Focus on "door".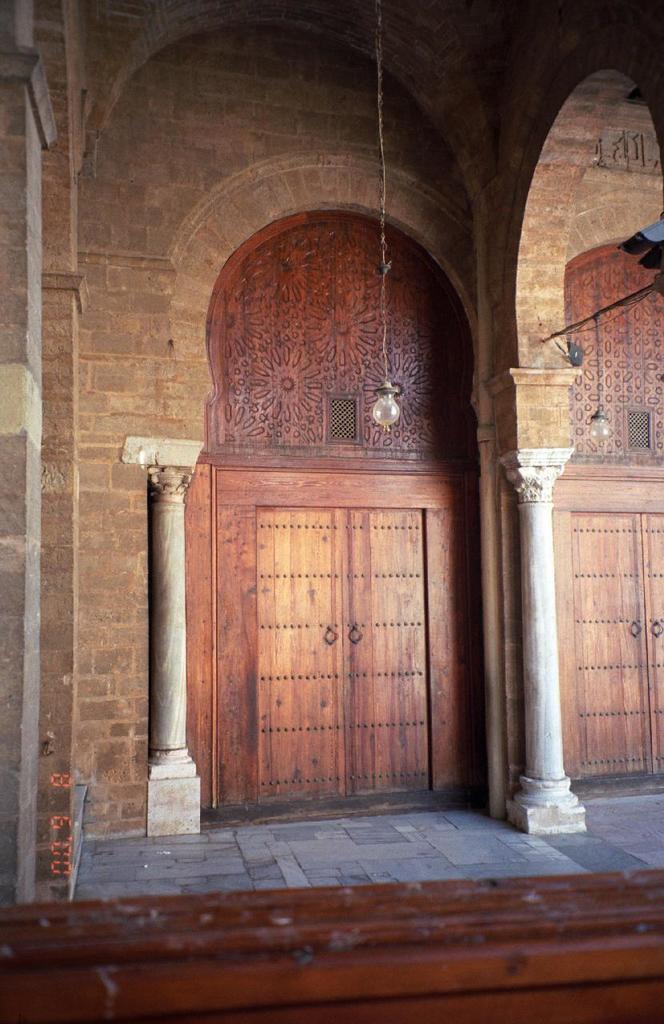
Focused at bbox=(346, 506, 434, 794).
